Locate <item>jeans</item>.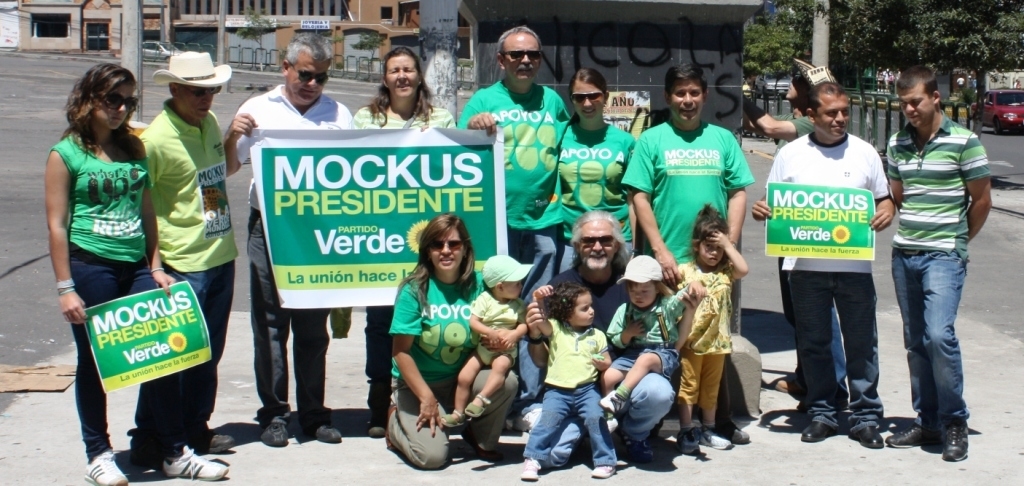
Bounding box: (left=543, top=371, right=679, bottom=471).
